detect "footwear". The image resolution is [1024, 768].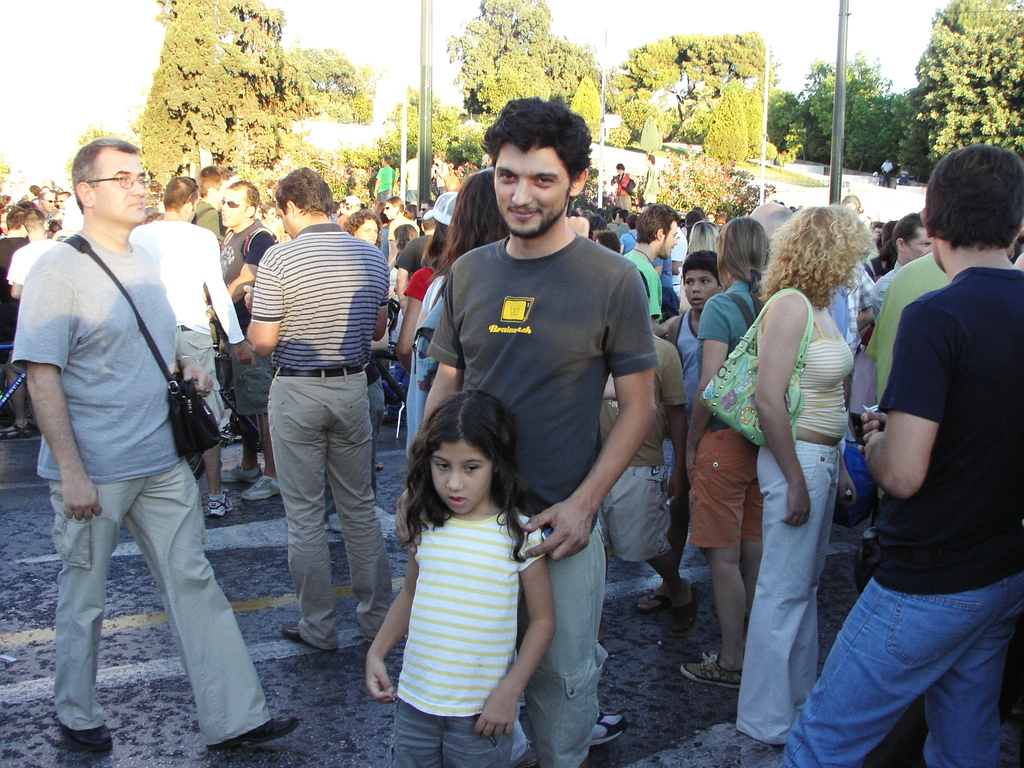
Rect(589, 713, 630, 740).
